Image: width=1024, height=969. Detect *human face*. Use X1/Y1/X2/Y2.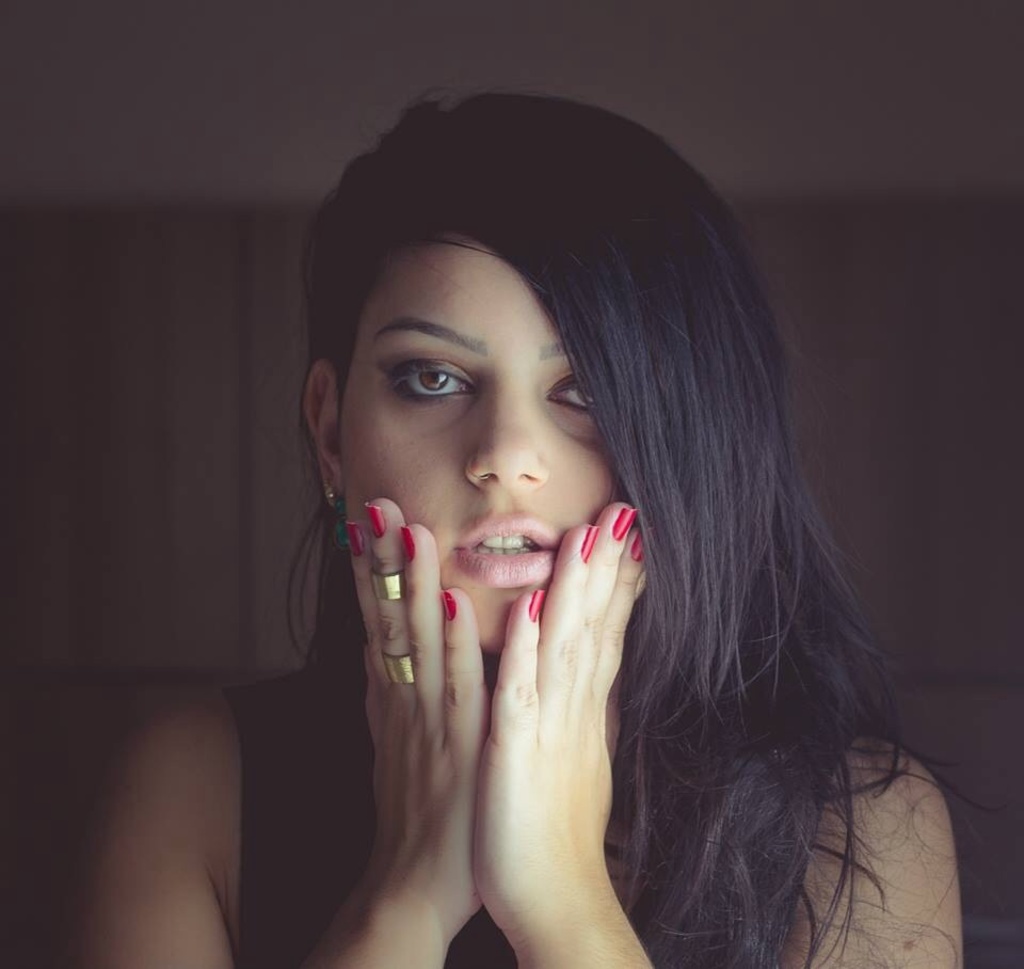
337/245/637/647.
